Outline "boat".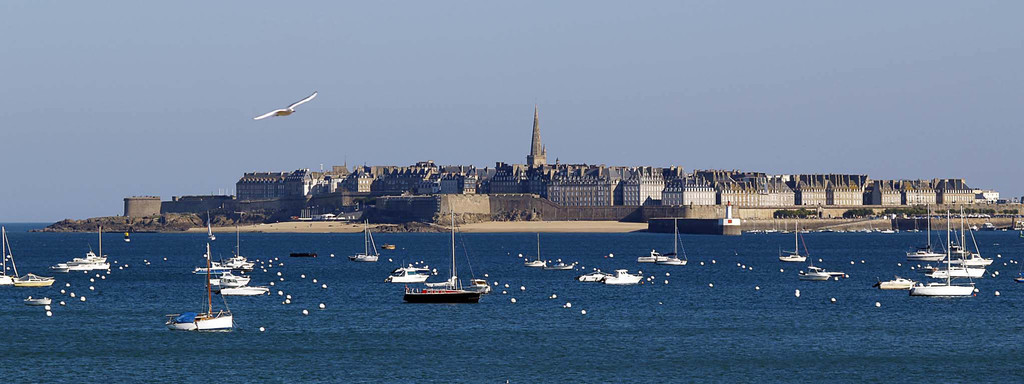
Outline: 874, 271, 913, 291.
